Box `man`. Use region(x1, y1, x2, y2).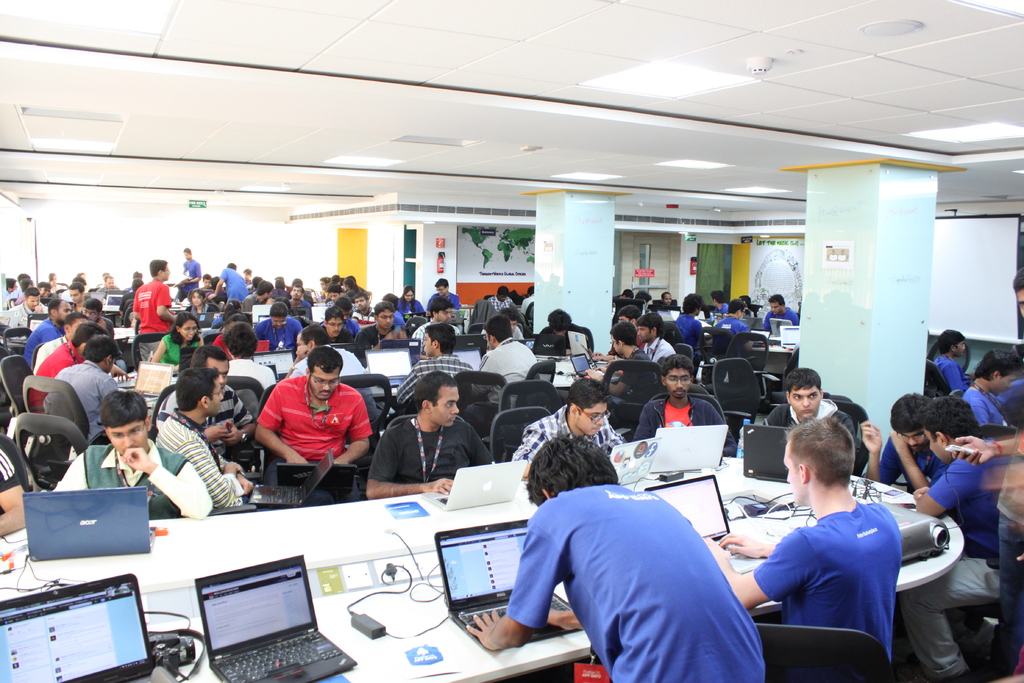
region(72, 282, 85, 320).
